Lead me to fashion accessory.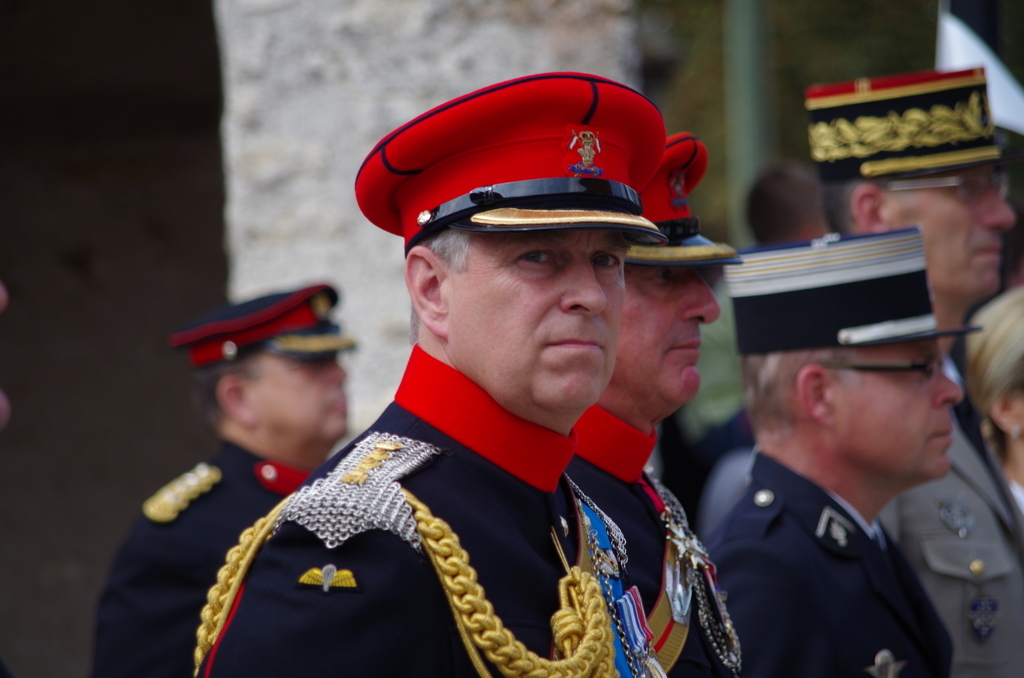
Lead to bbox=[809, 356, 940, 391].
